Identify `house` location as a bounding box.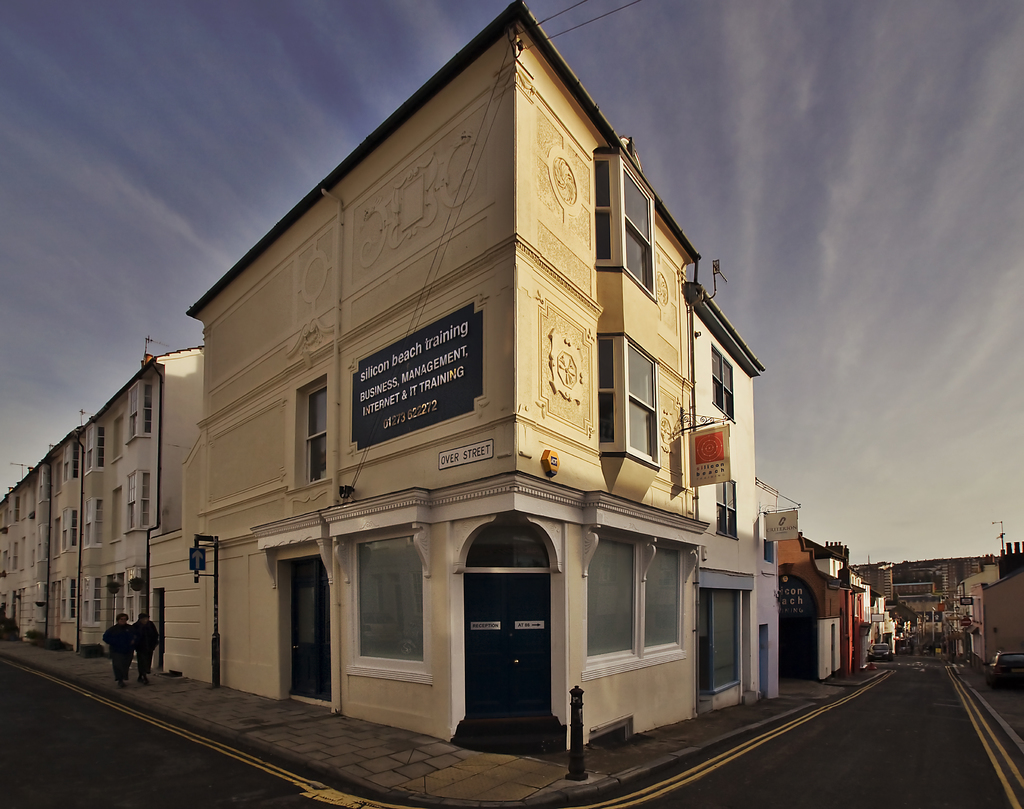
box(944, 562, 1023, 673).
